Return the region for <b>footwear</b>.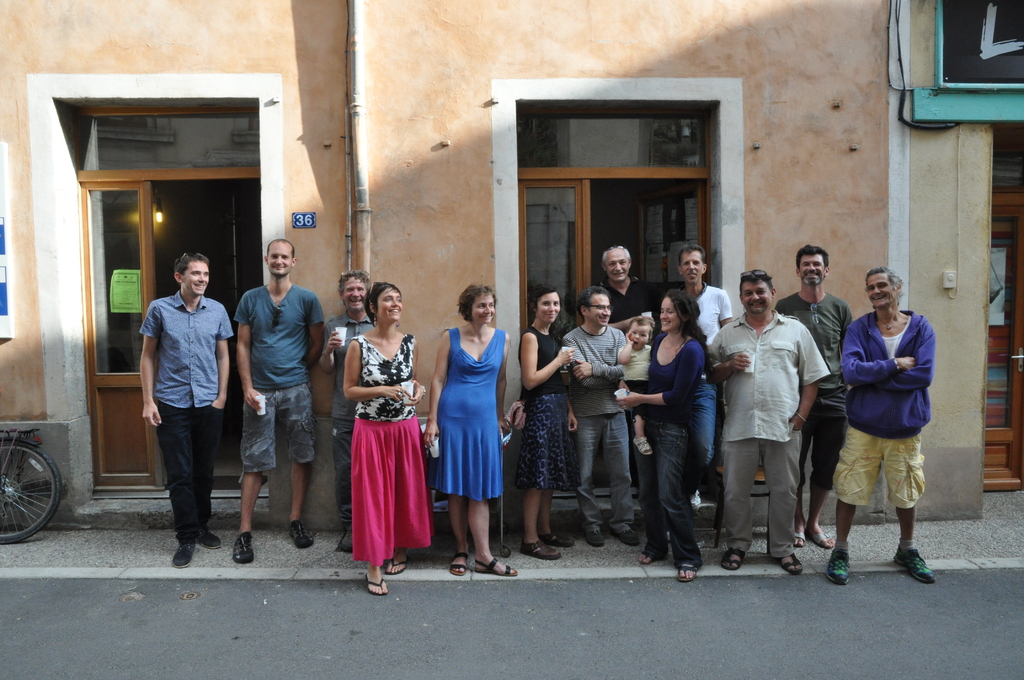
box(614, 526, 641, 550).
